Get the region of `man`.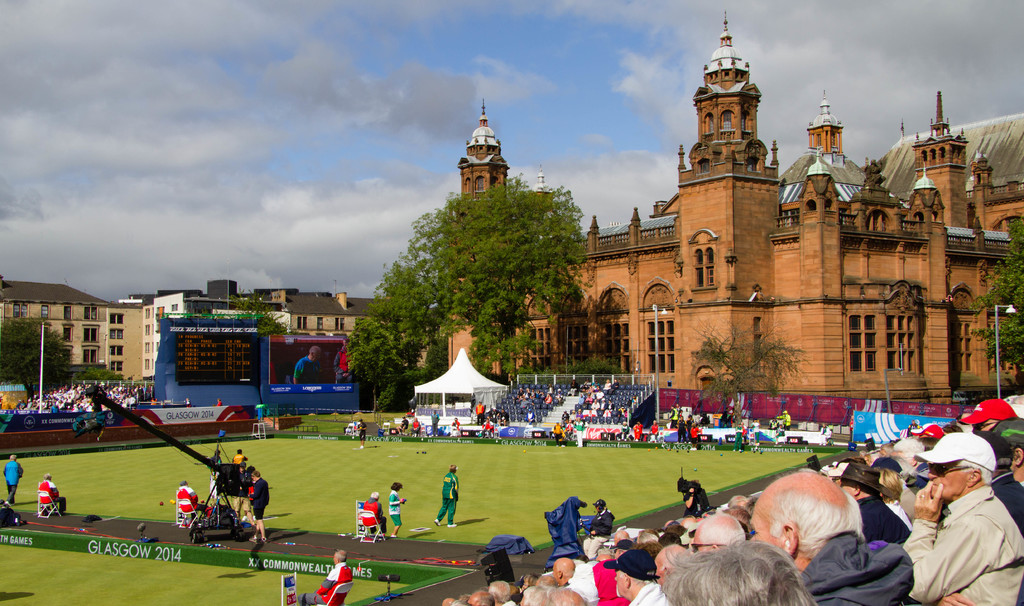
{"x1": 963, "y1": 395, "x2": 1018, "y2": 434}.
